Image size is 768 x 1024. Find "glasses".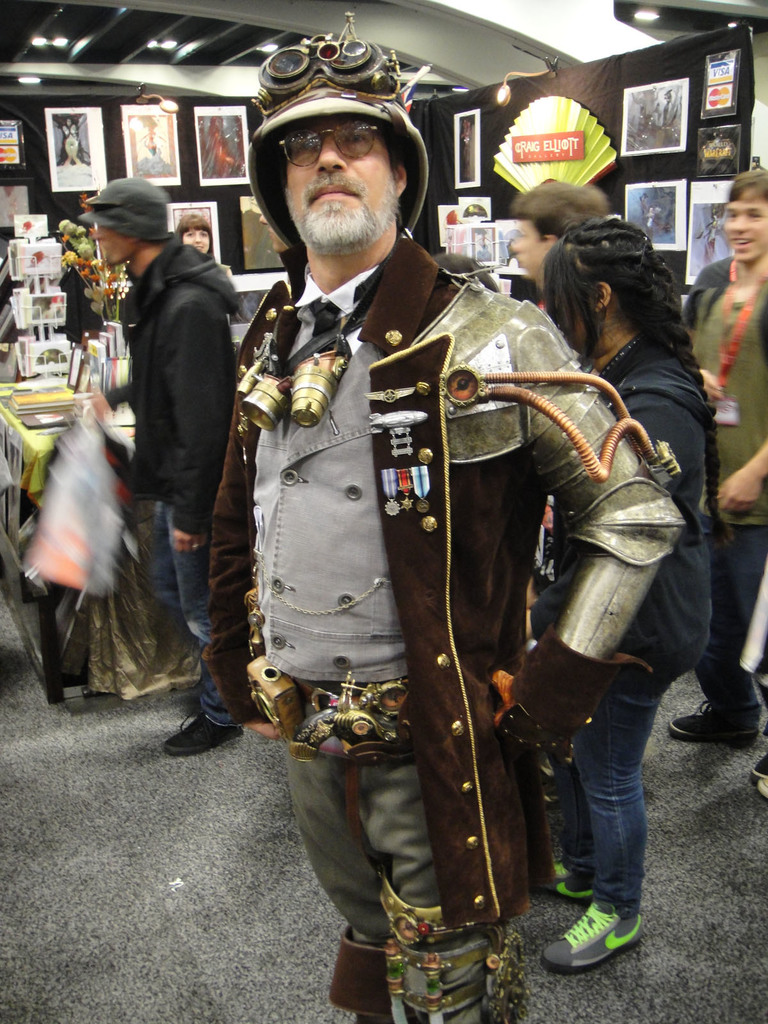
rect(275, 122, 406, 171).
